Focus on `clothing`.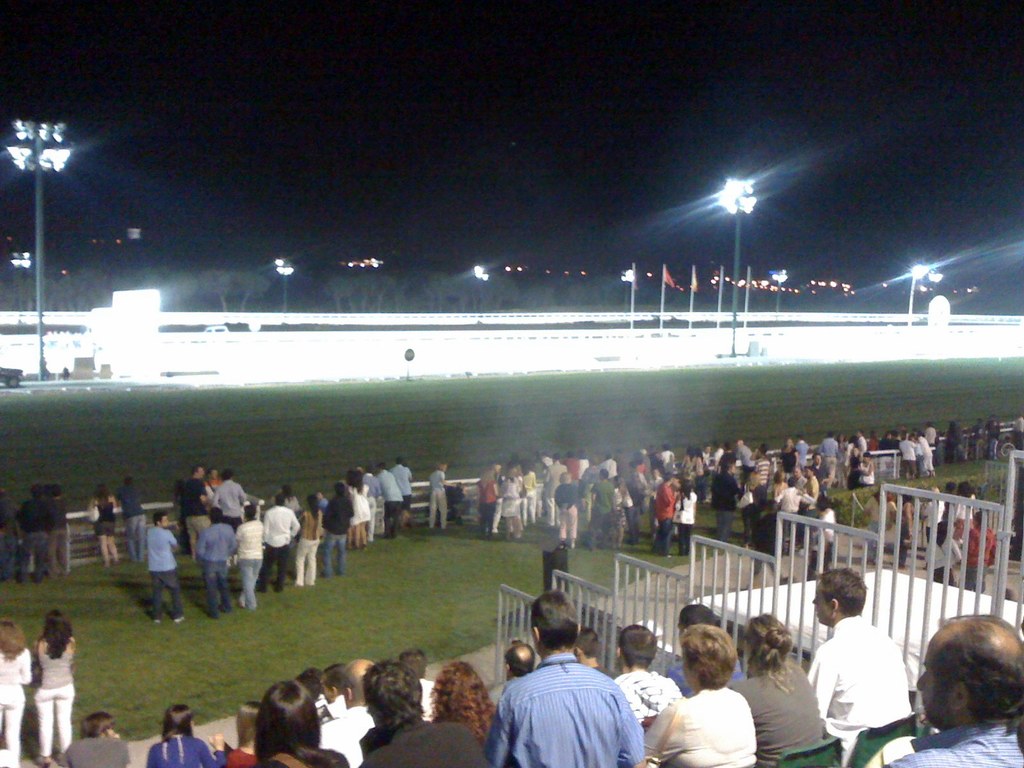
Focused at x1=360, y1=716, x2=488, y2=767.
